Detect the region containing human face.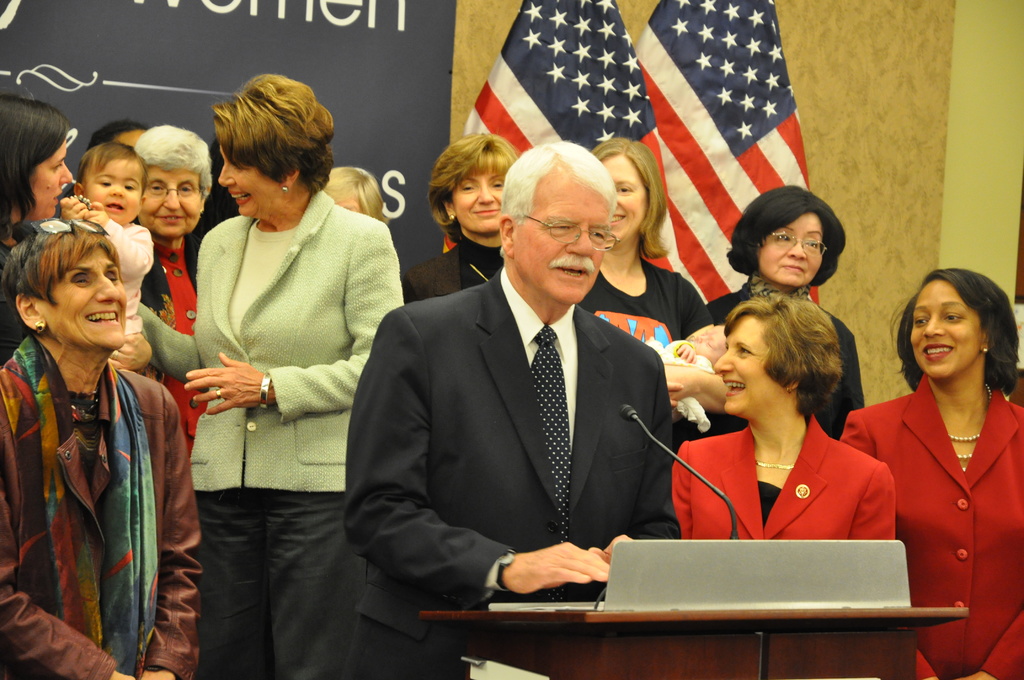
515, 179, 611, 305.
